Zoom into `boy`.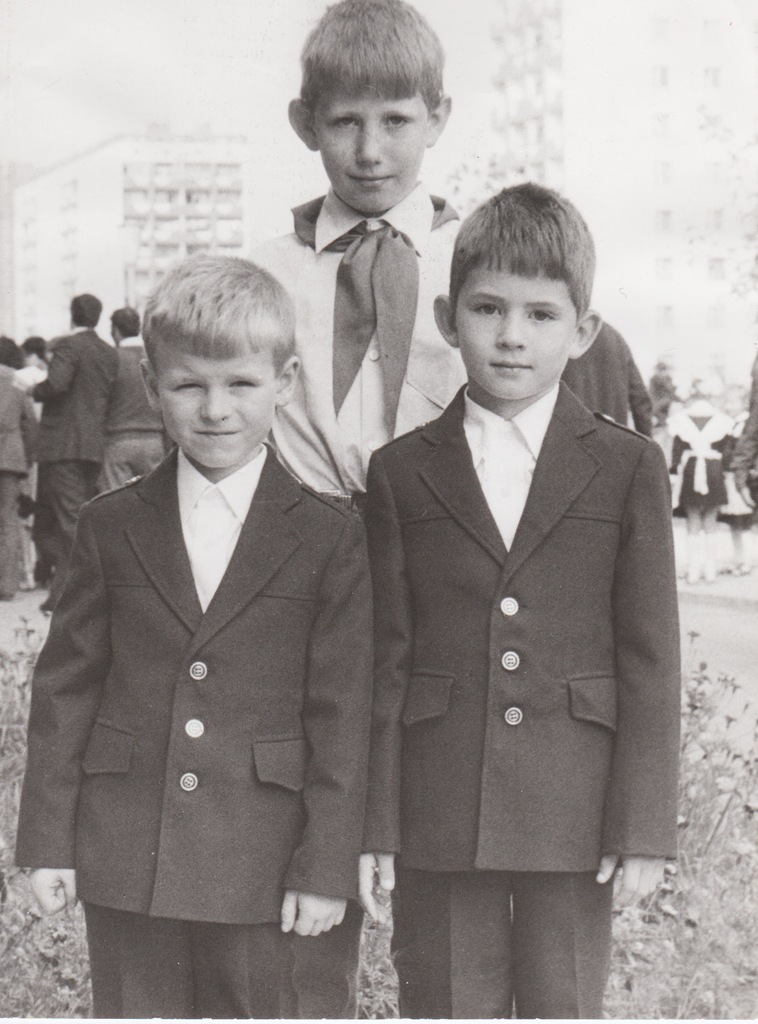
Zoom target: <bbox>10, 248, 372, 1018</bbox>.
